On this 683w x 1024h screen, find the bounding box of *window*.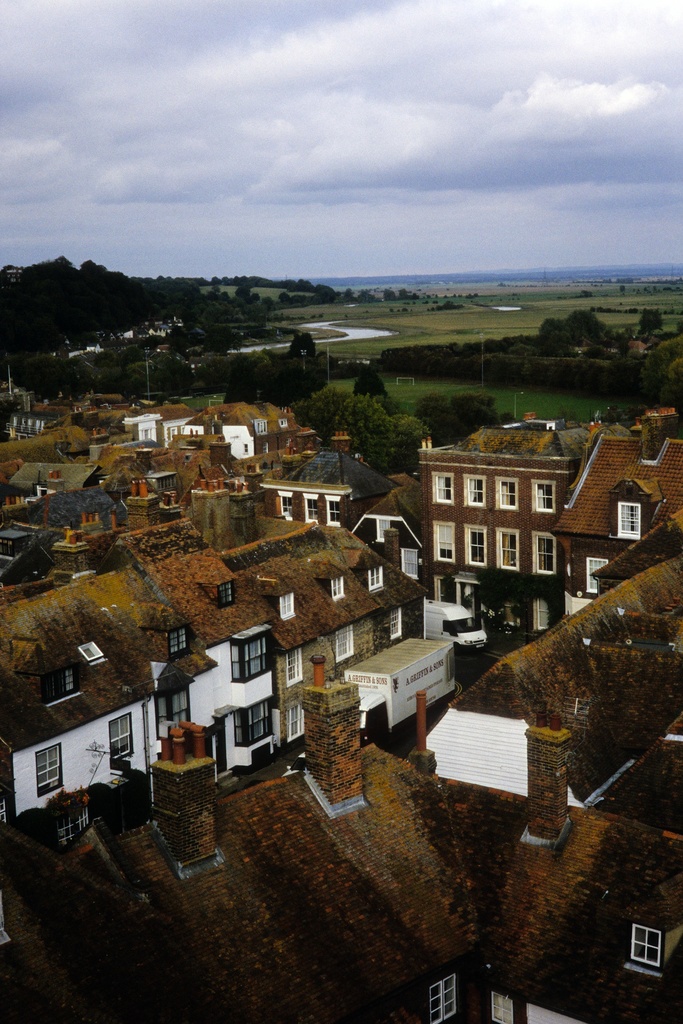
Bounding box: box(463, 473, 486, 503).
